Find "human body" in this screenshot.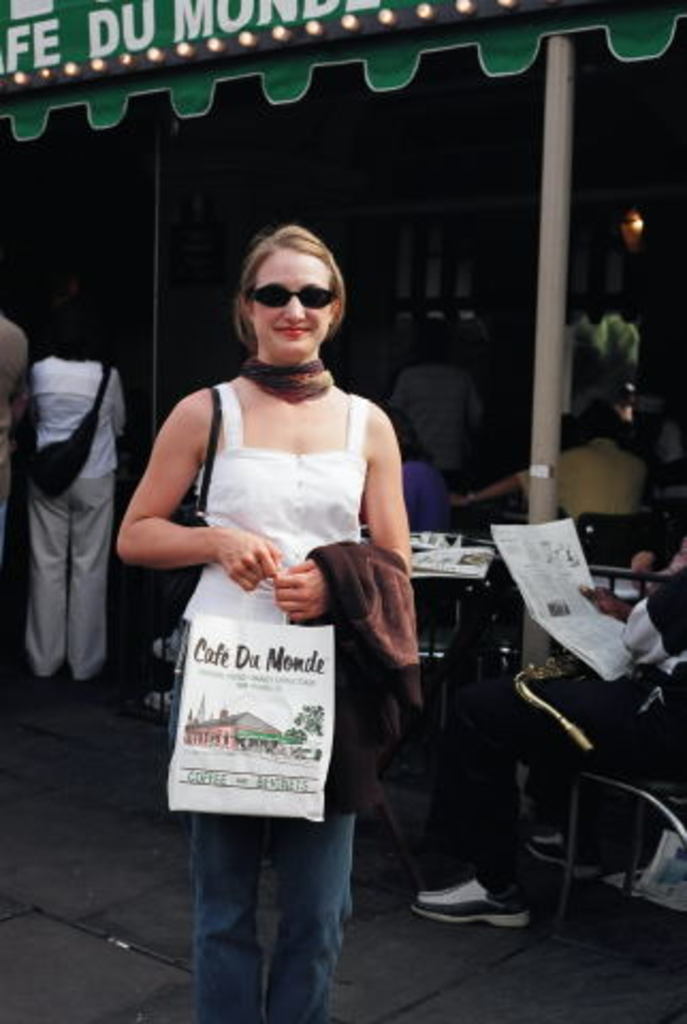
The bounding box for "human body" is bbox=[134, 149, 414, 947].
